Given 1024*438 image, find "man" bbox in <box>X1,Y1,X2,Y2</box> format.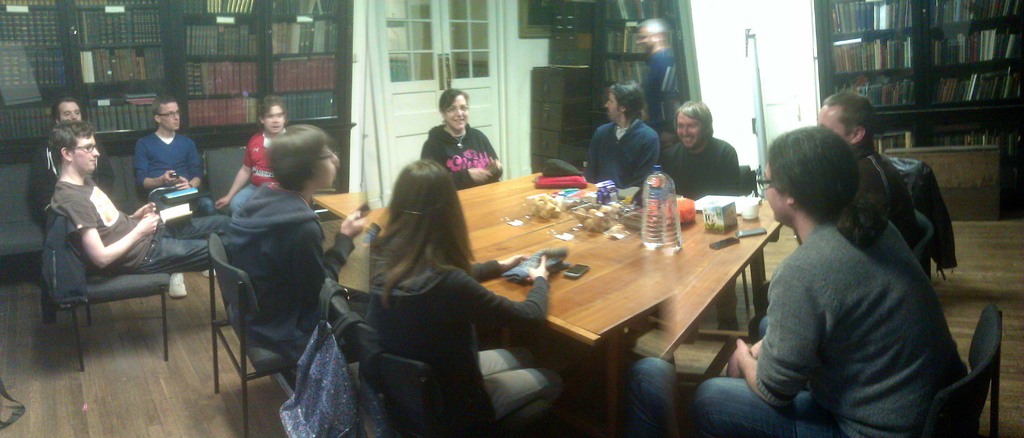
<box>33,98,118,212</box>.
